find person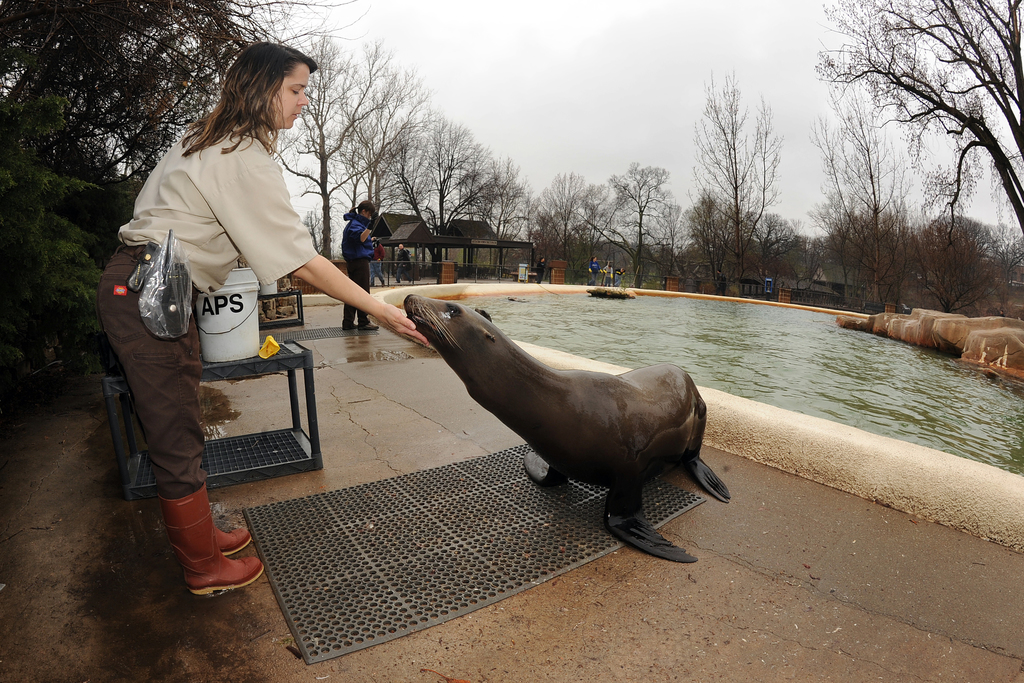
391,238,408,284
